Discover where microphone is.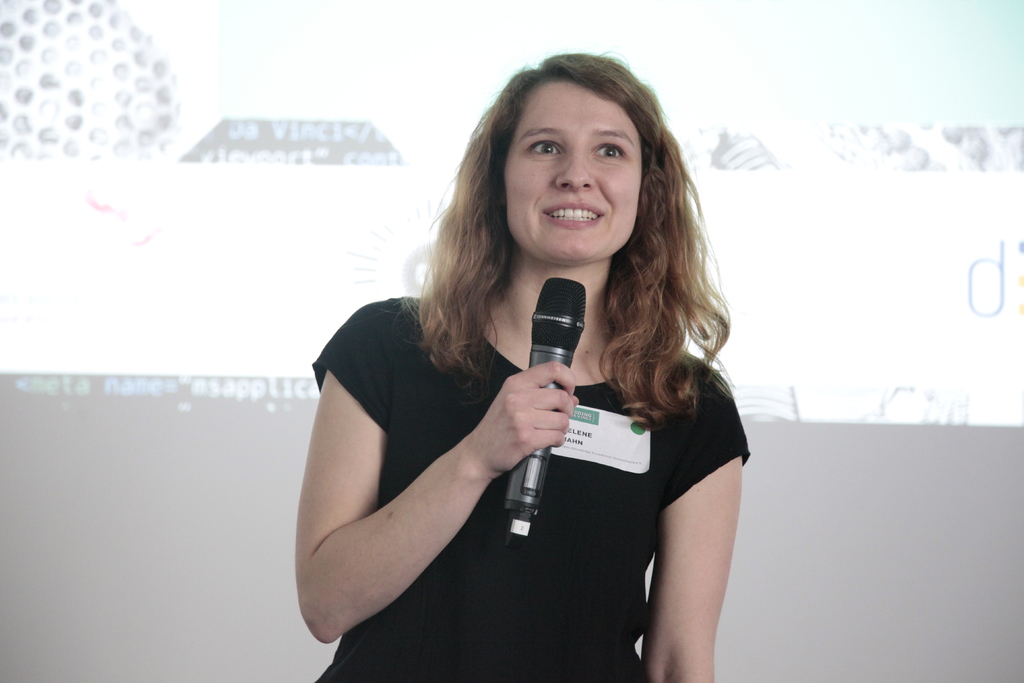
Discovered at crop(503, 276, 588, 539).
